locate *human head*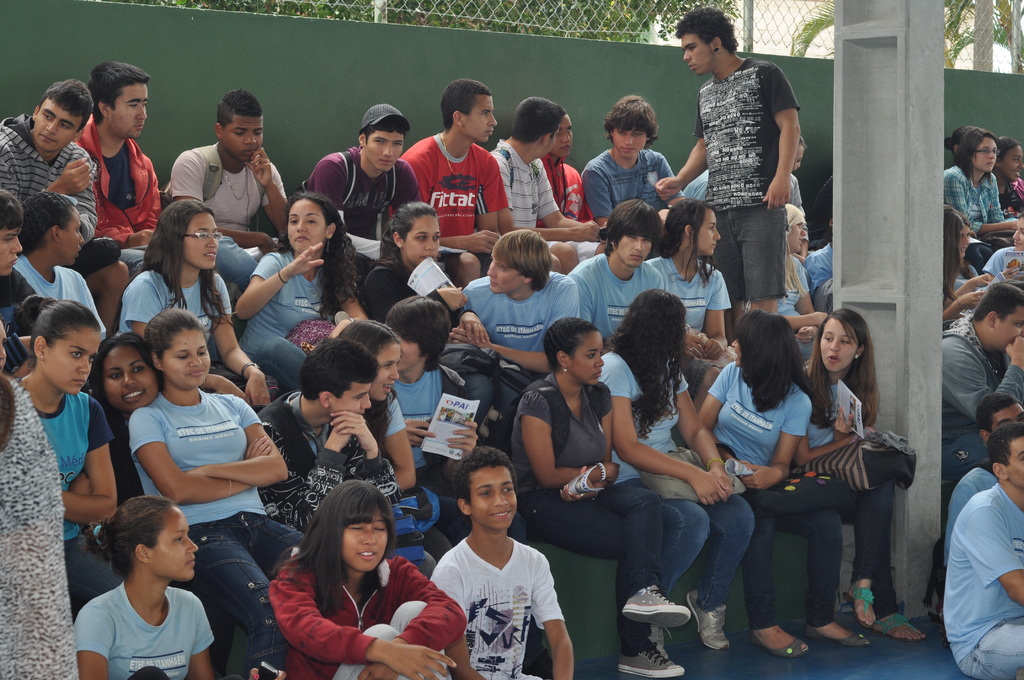
x1=959 y1=127 x2=993 y2=176
